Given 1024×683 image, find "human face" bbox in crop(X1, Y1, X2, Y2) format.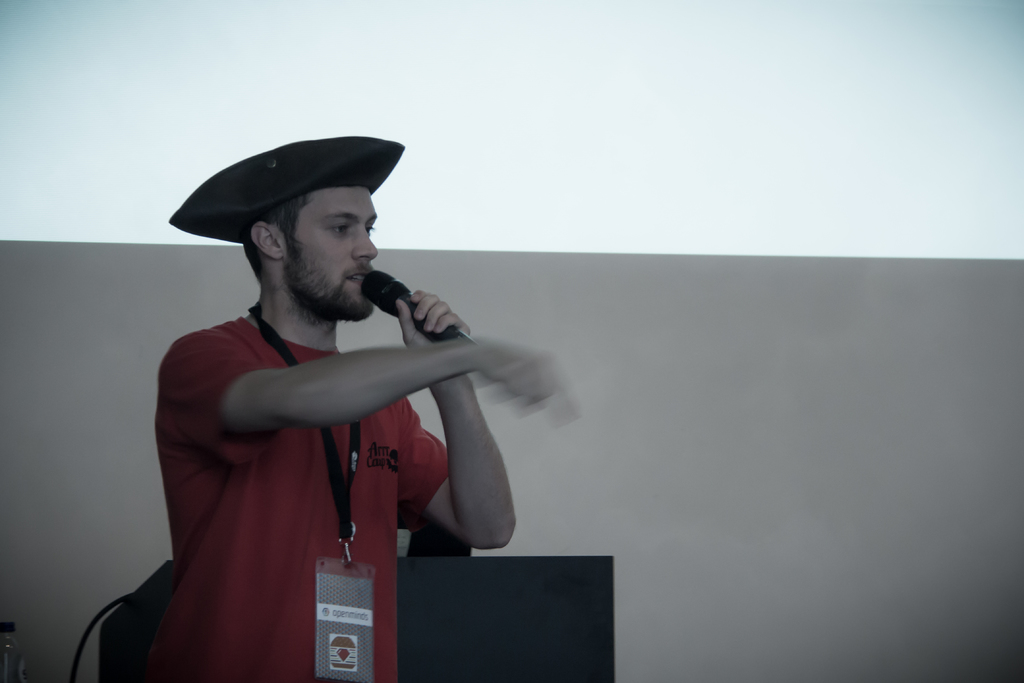
crop(296, 186, 380, 304).
